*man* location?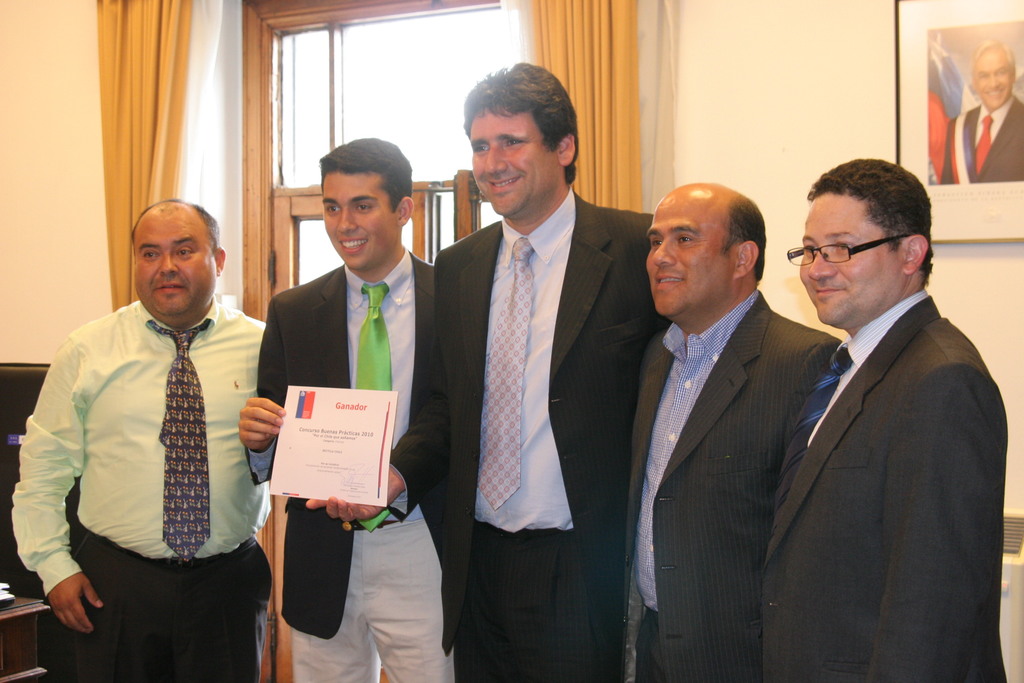
236/133/445/682
